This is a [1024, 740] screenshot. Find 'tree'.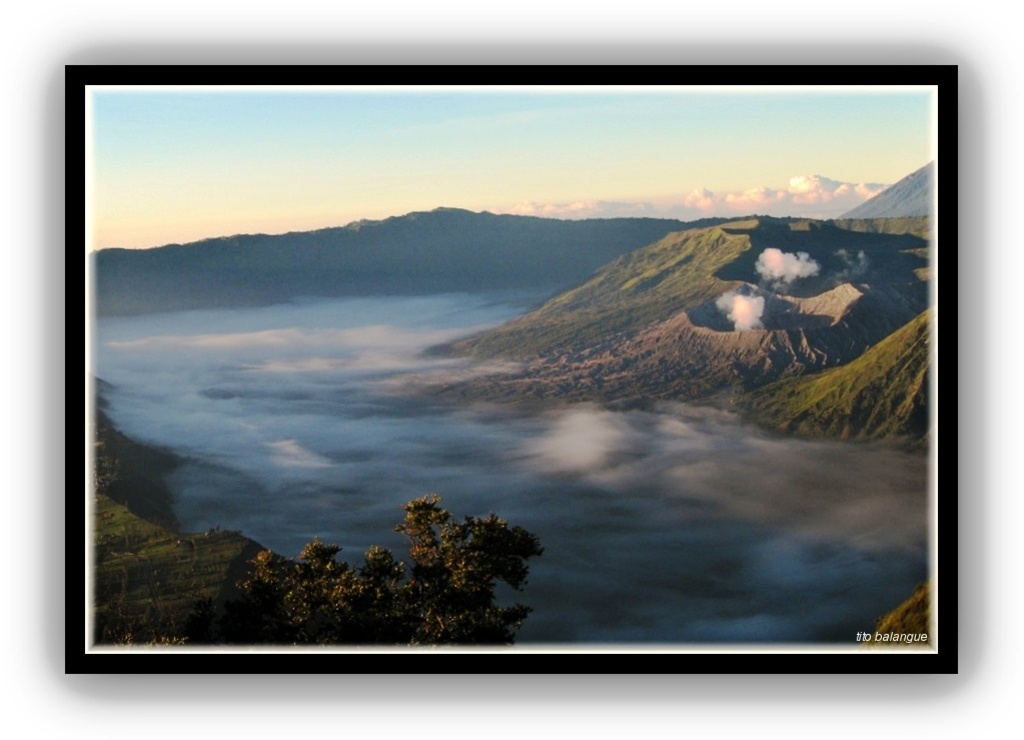
Bounding box: box(92, 443, 203, 645).
